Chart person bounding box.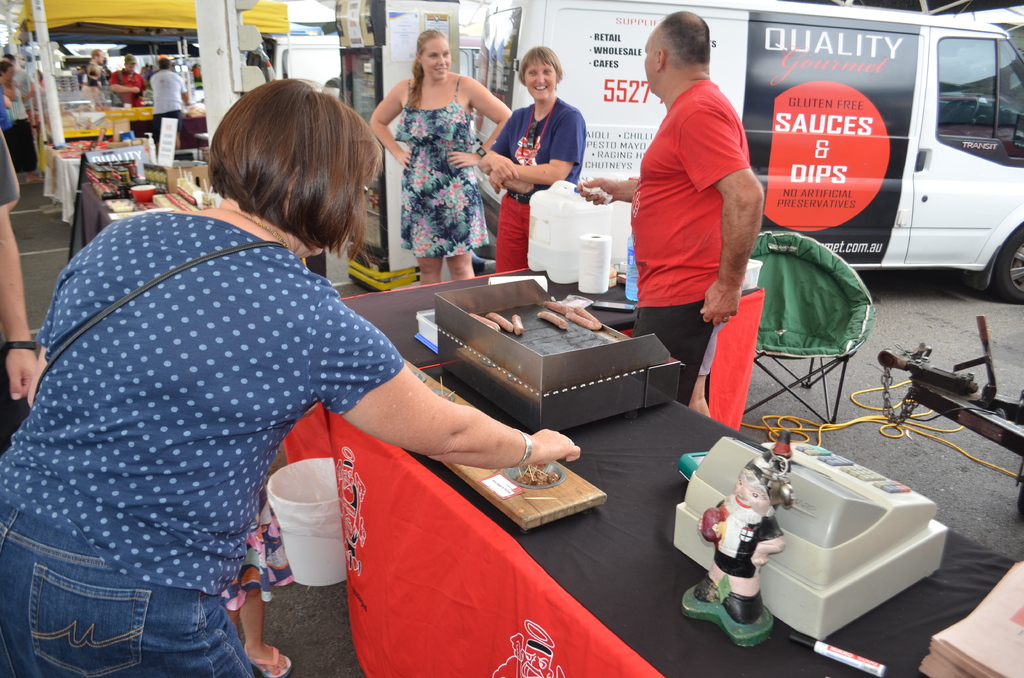
Charted: {"left": 145, "top": 53, "right": 189, "bottom": 149}.
